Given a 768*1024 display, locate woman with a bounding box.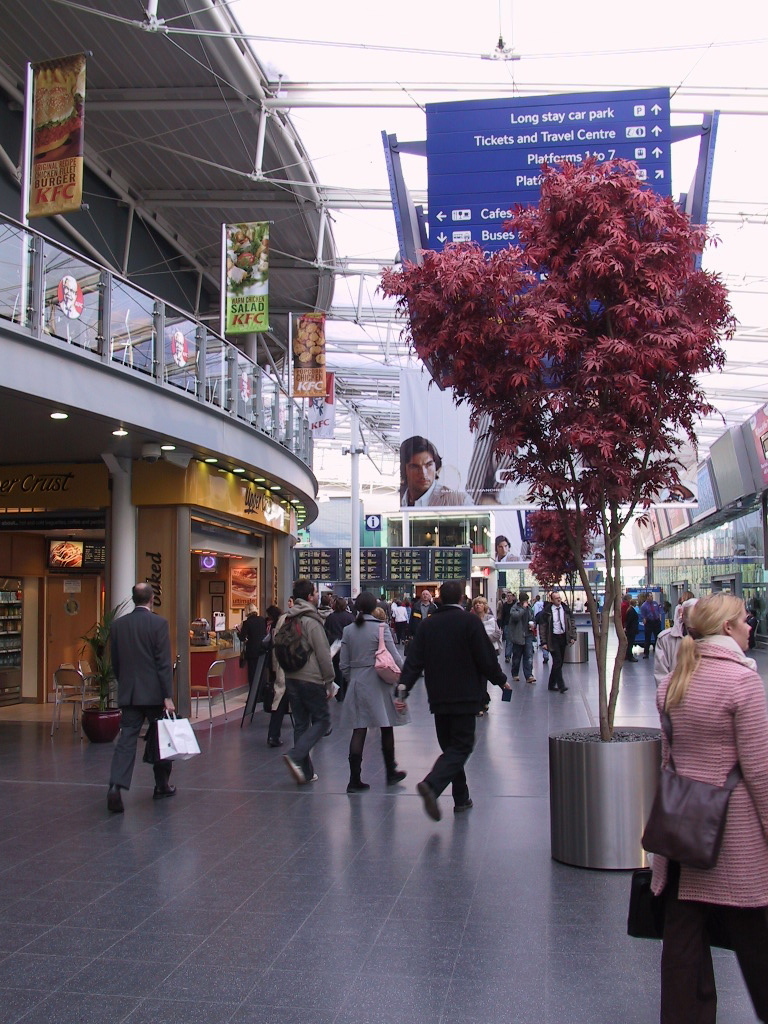
Located: 389/599/407/637.
